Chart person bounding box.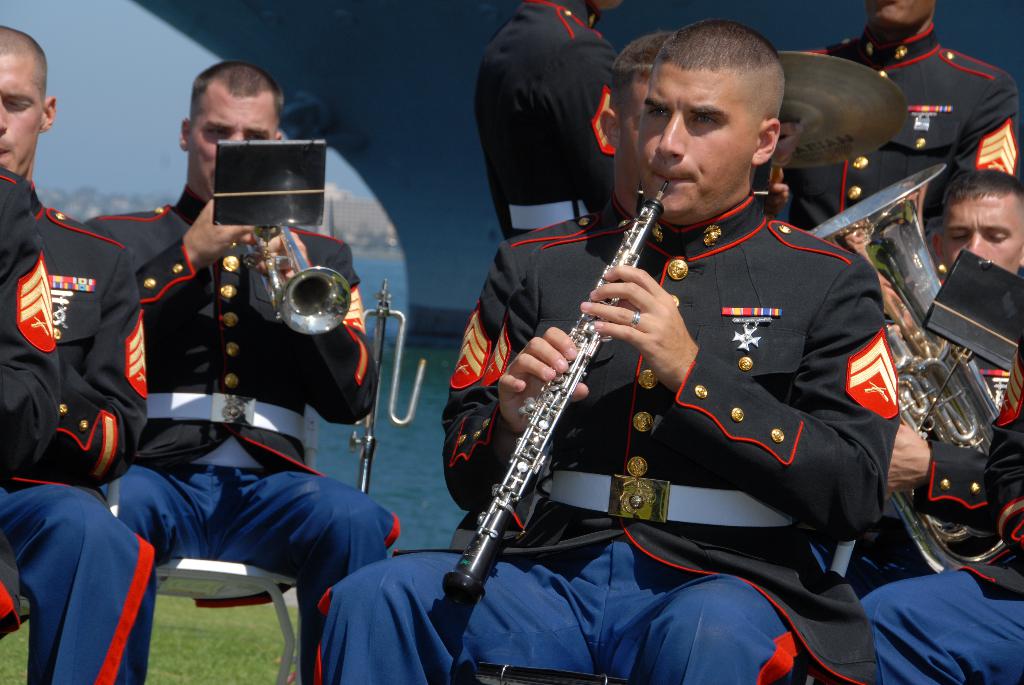
Charted: x1=44, y1=52, x2=406, y2=684.
